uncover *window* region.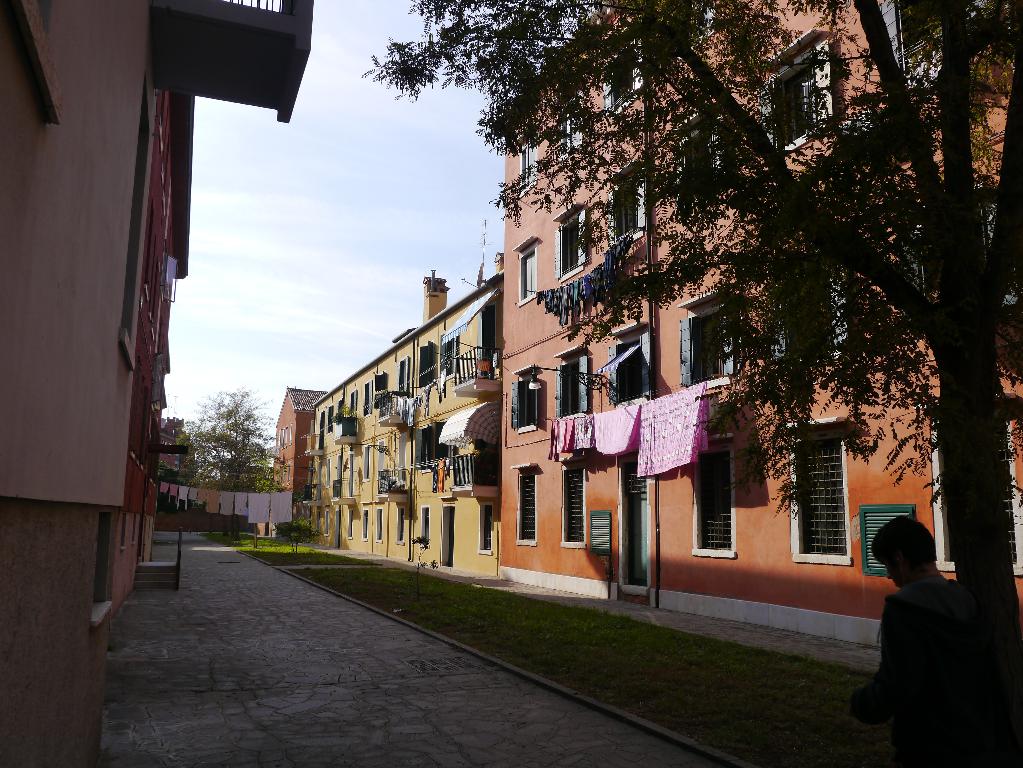
Uncovered: (667,425,745,569).
